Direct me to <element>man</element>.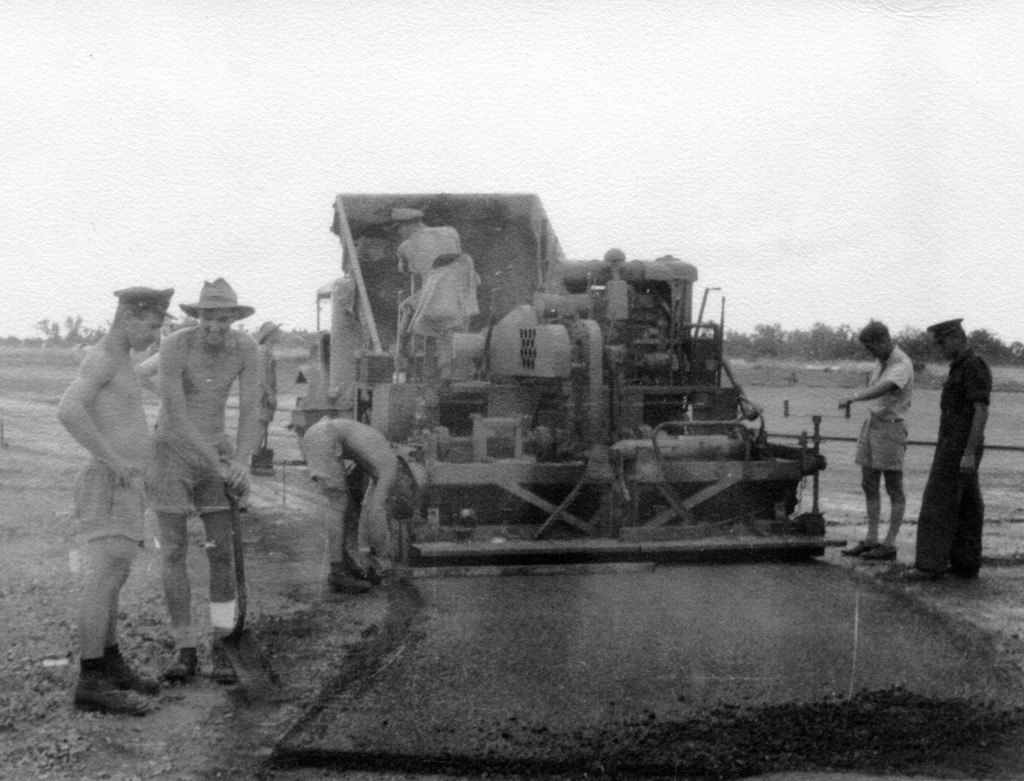
Direction: <bbox>842, 318, 915, 563</bbox>.
